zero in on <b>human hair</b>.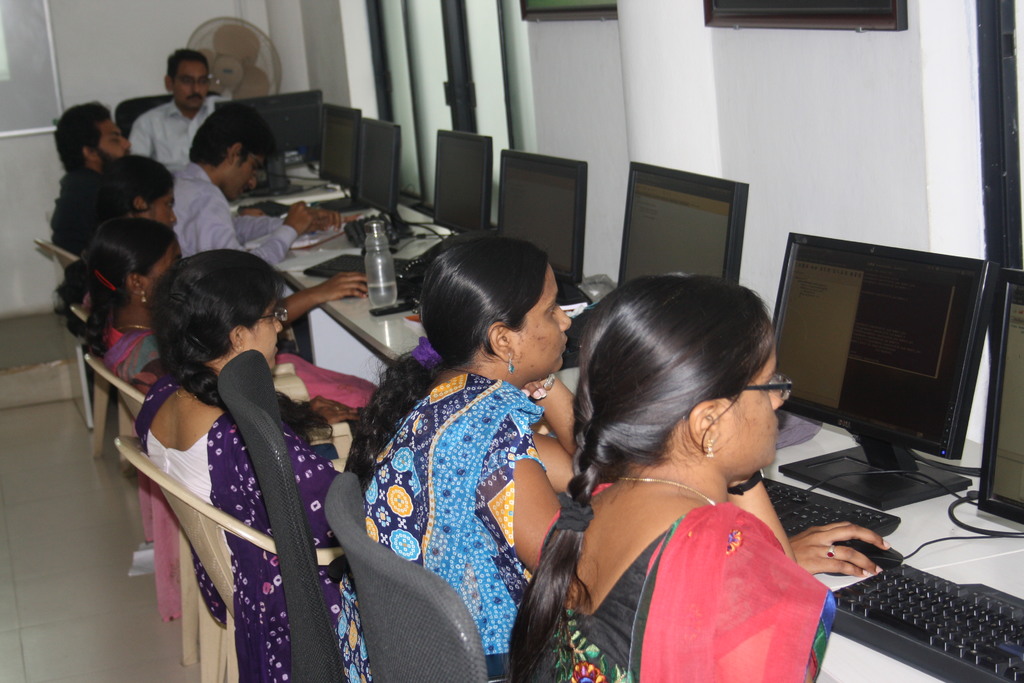
Zeroed in: rect(51, 102, 112, 173).
